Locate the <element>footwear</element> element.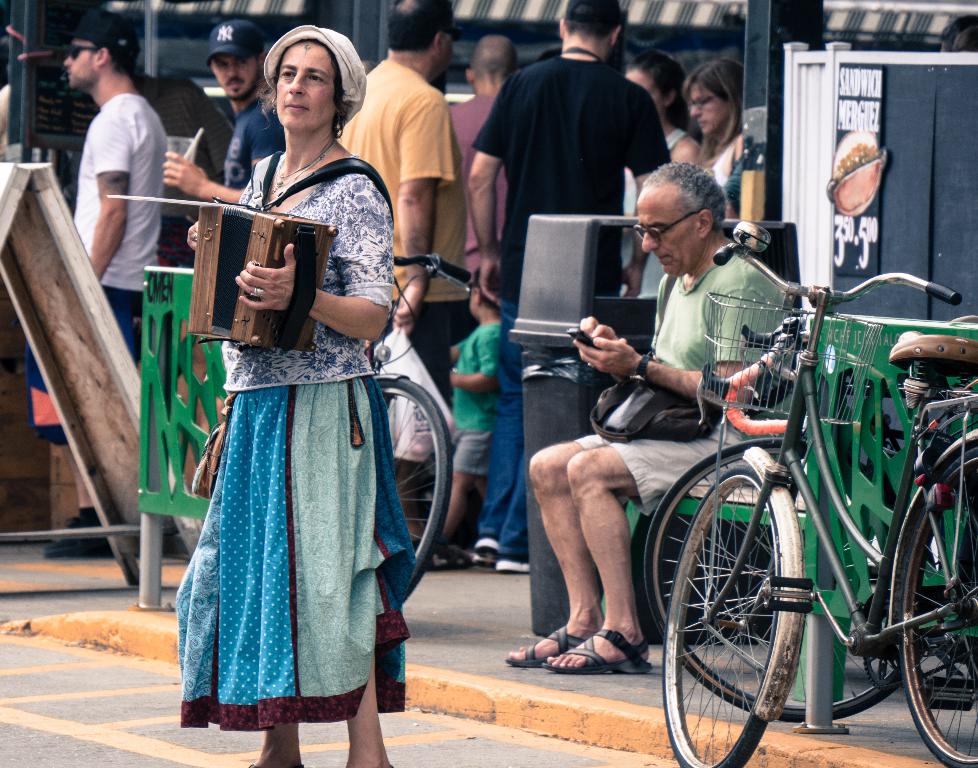
Element bbox: Rect(42, 514, 122, 559).
